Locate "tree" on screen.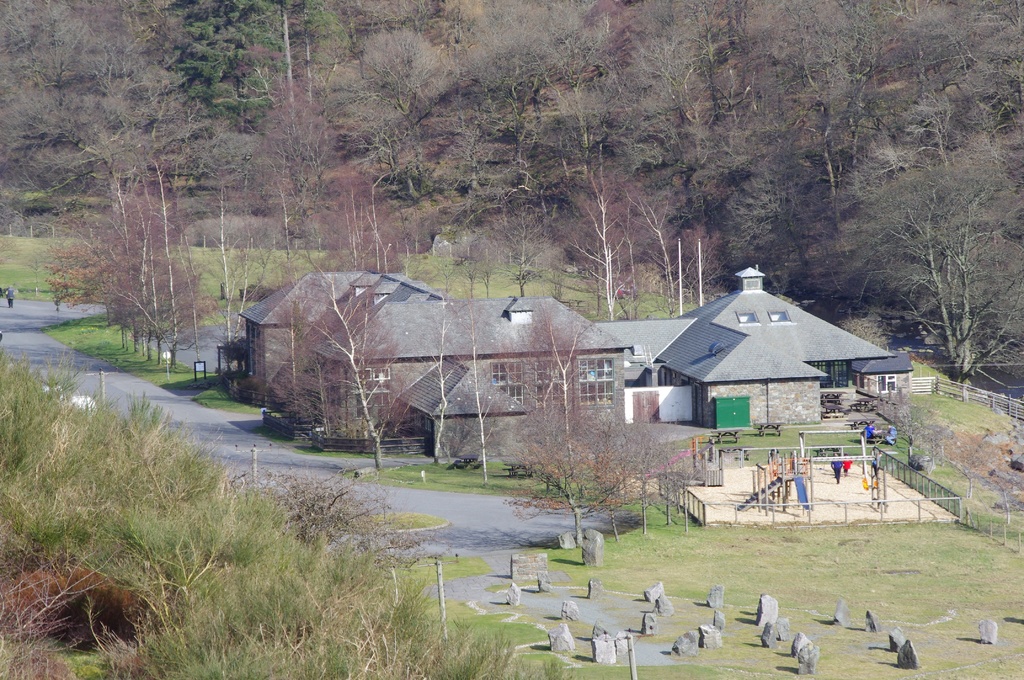
On screen at bbox=[255, 244, 402, 476].
